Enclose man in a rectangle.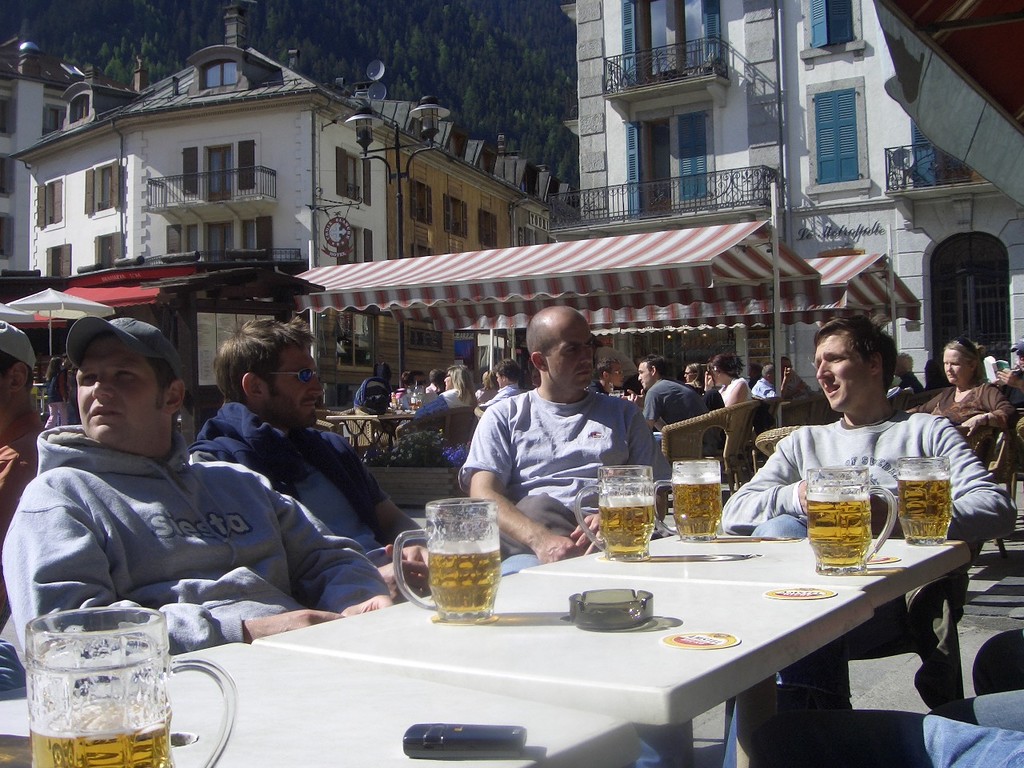
<region>644, 358, 720, 473</region>.
